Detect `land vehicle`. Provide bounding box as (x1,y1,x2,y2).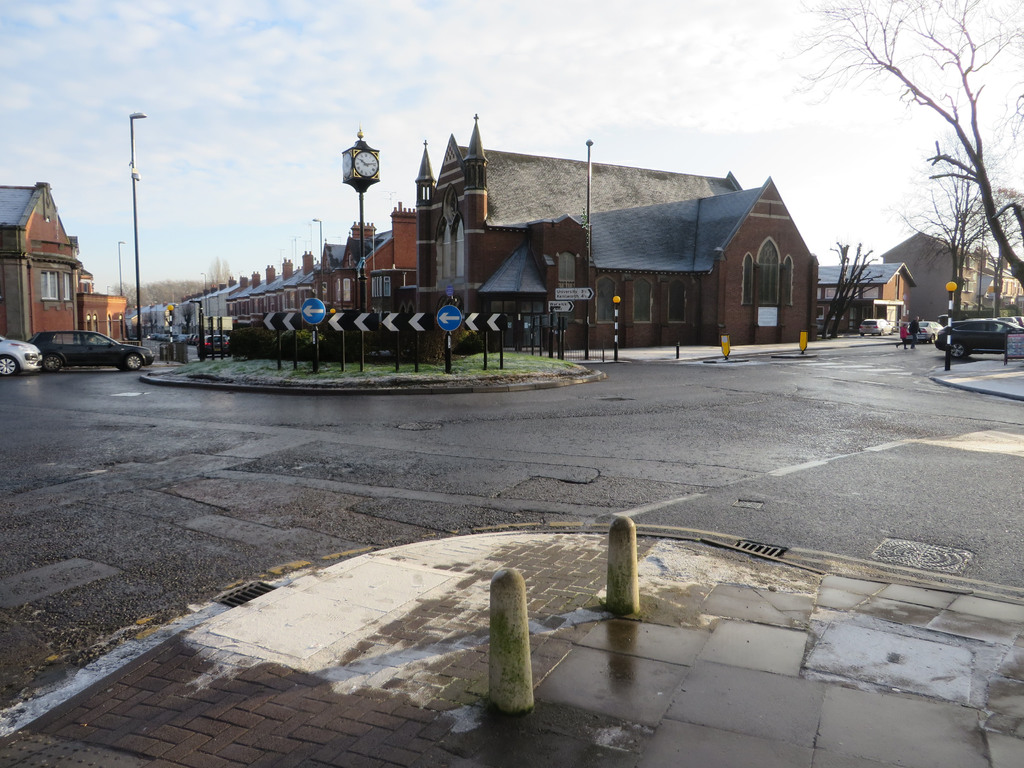
(904,316,943,344).
